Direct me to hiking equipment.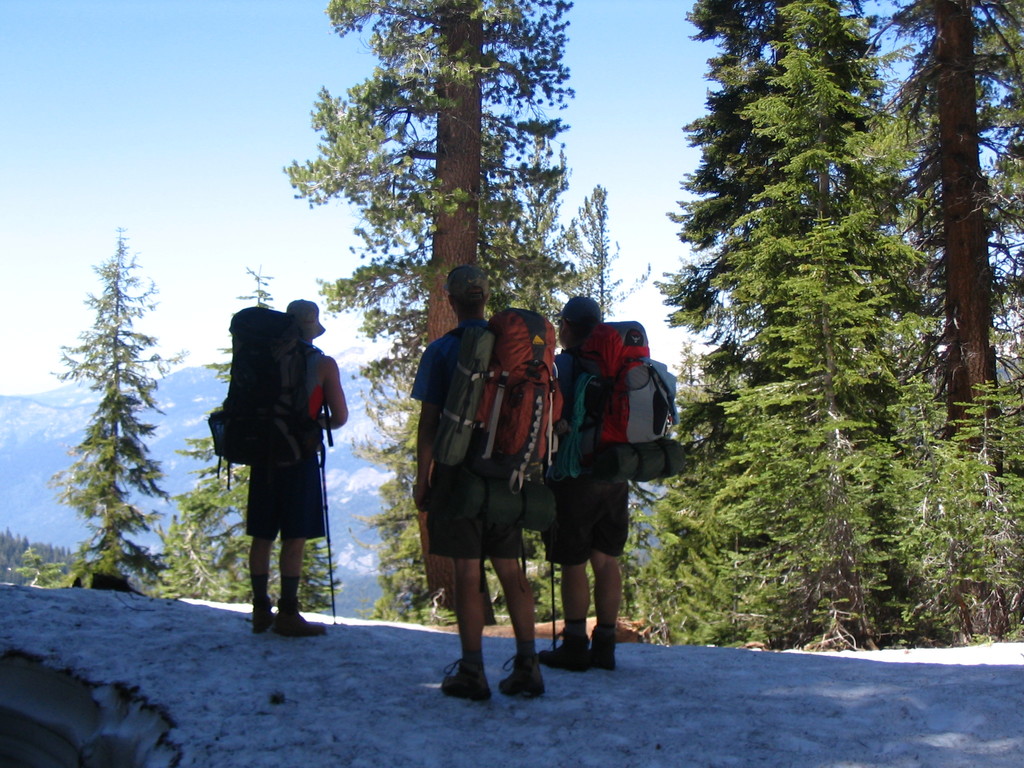
Direction: 562 312 686 494.
